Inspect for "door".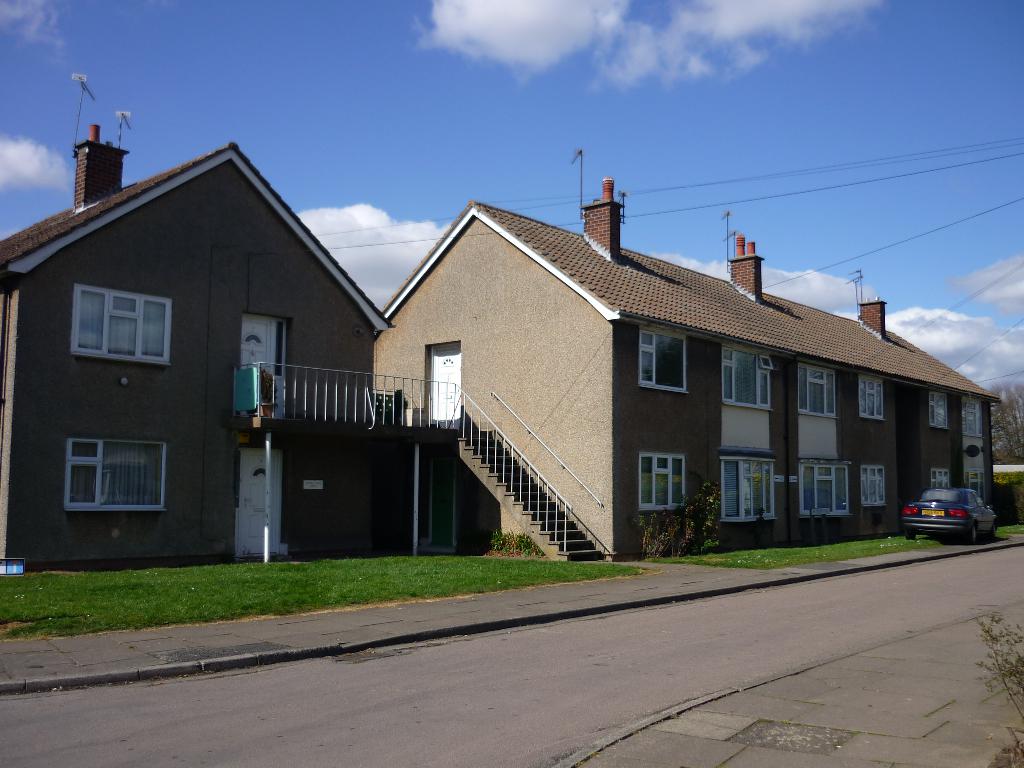
Inspection: select_region(238, 447, 285, 553).
